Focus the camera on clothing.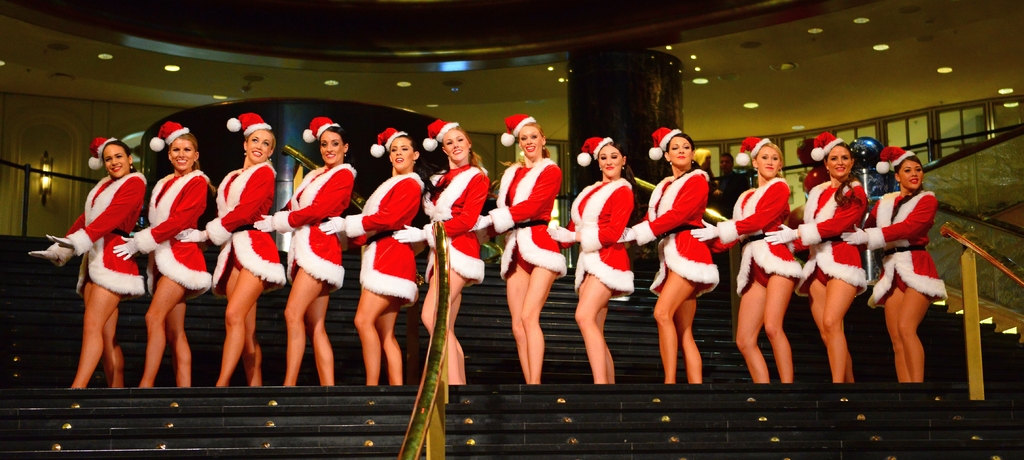
Focus region: detection(557, 167, 632, 285).
